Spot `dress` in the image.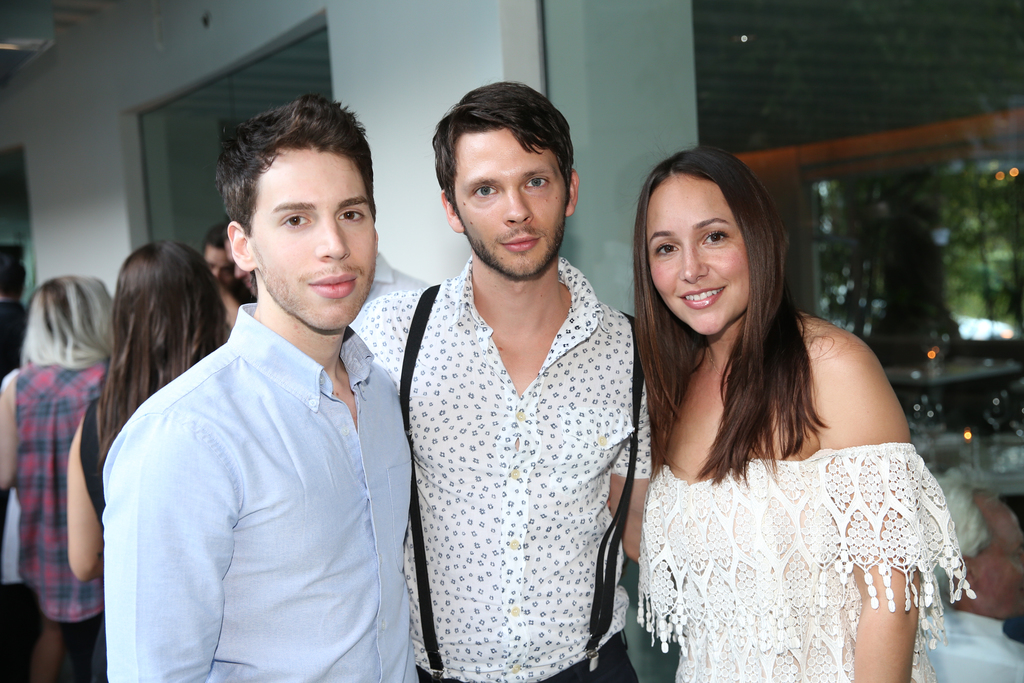
`dress` found at x1=636 y1=447 x2=979 y2=682.
